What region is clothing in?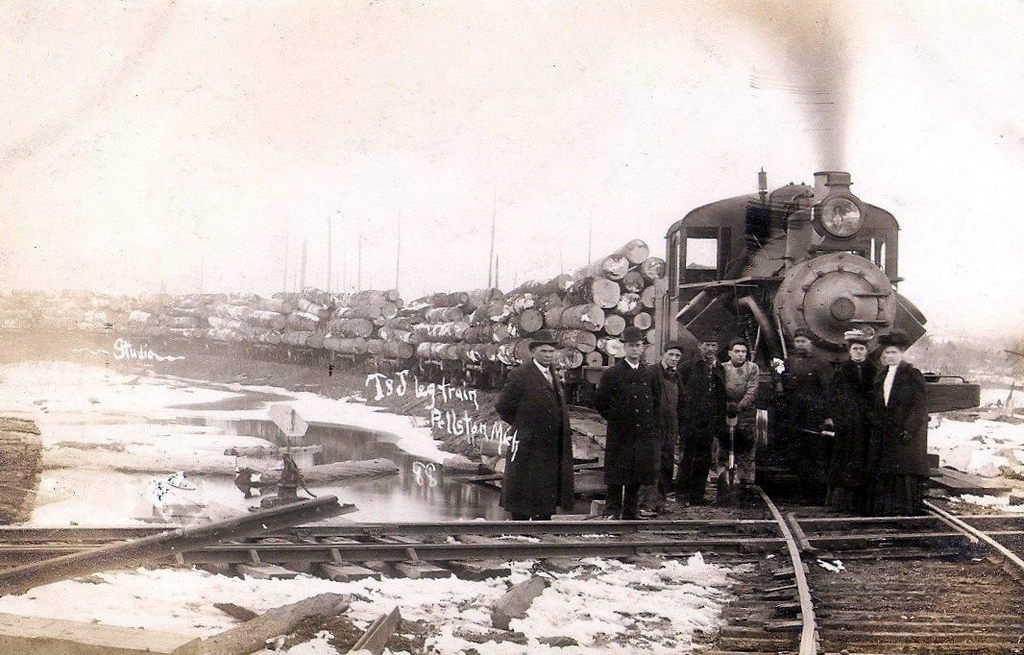
<region>830, 358, 876, 483</region>.
